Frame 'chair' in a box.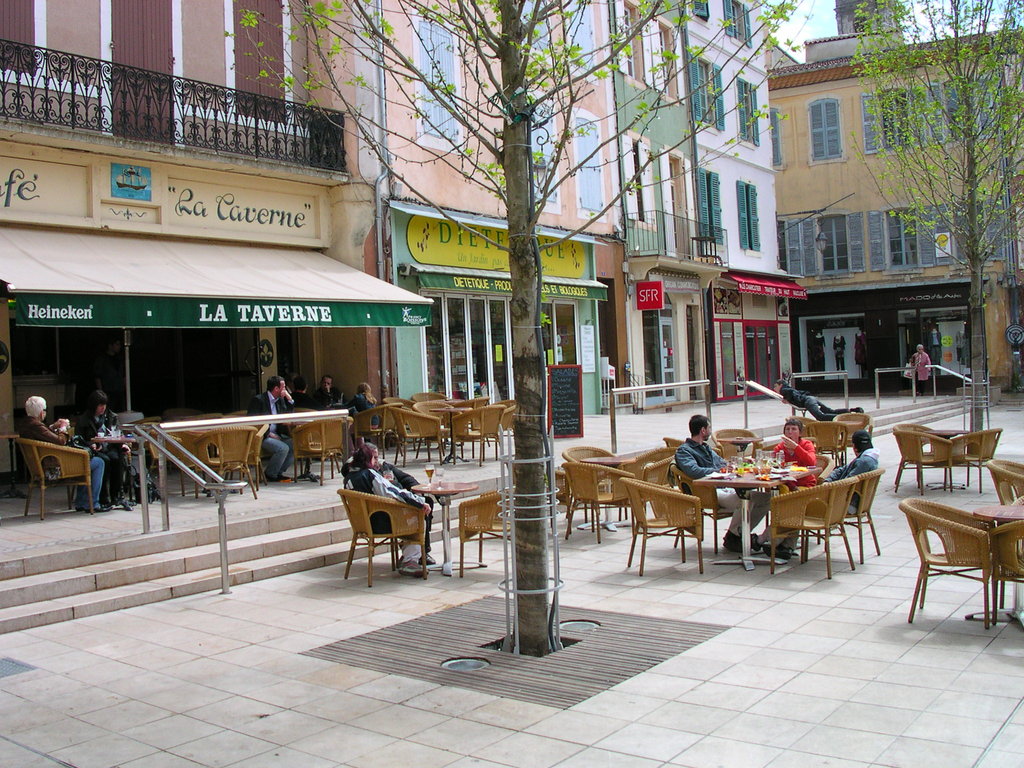
{"left": 903, "top": 477, "right": 1018, "bottom": 633}.
